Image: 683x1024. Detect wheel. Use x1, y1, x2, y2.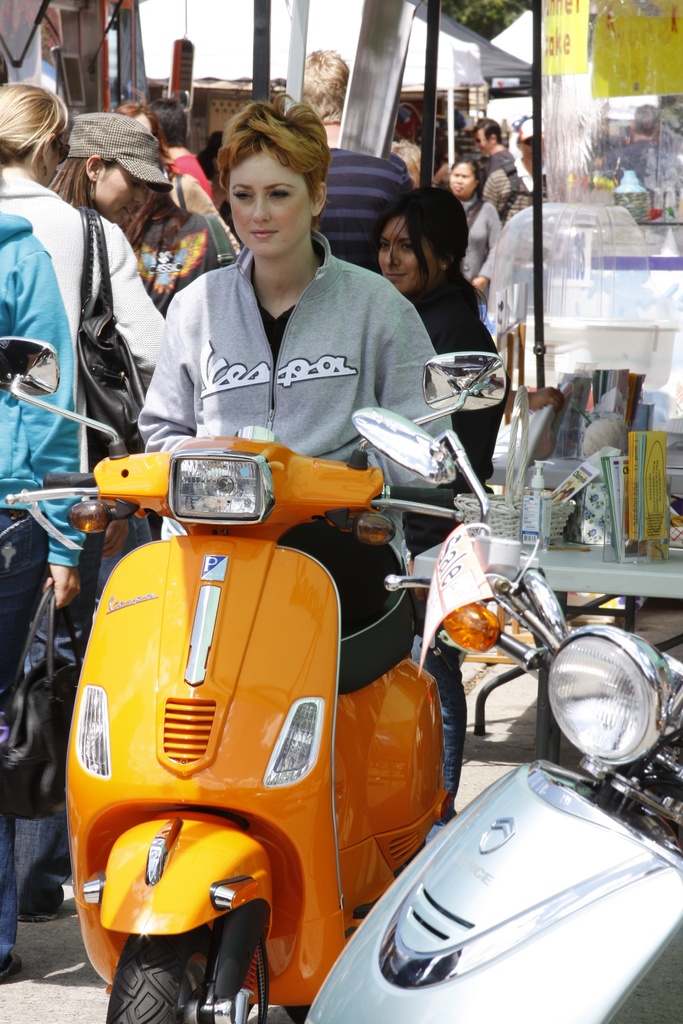
99, 924, 245, 1023.
